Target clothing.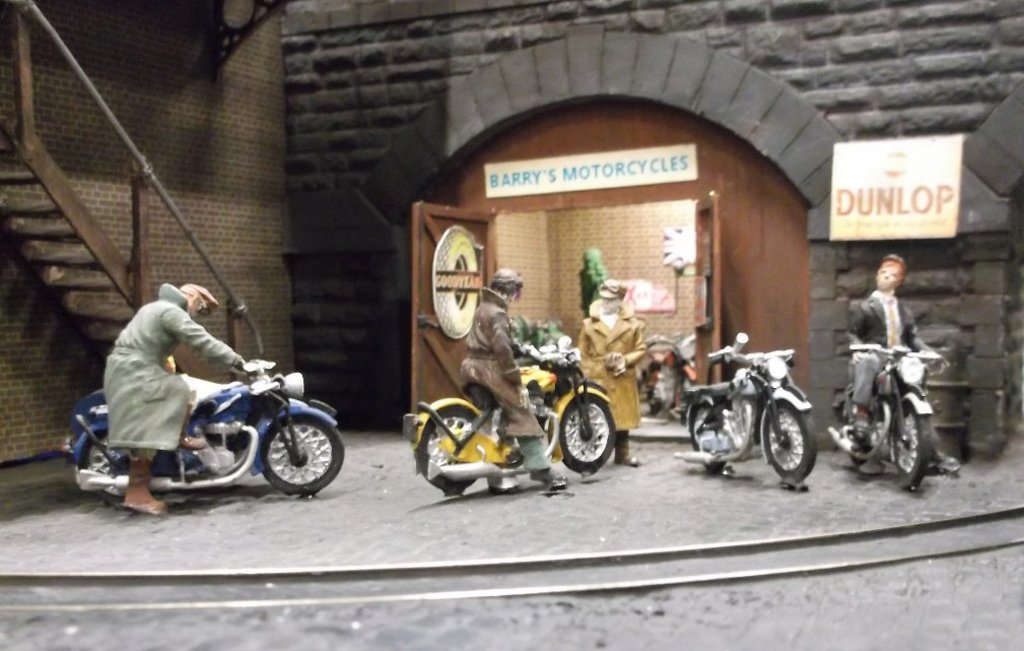
Target region: 459, 283, 546, 469.
